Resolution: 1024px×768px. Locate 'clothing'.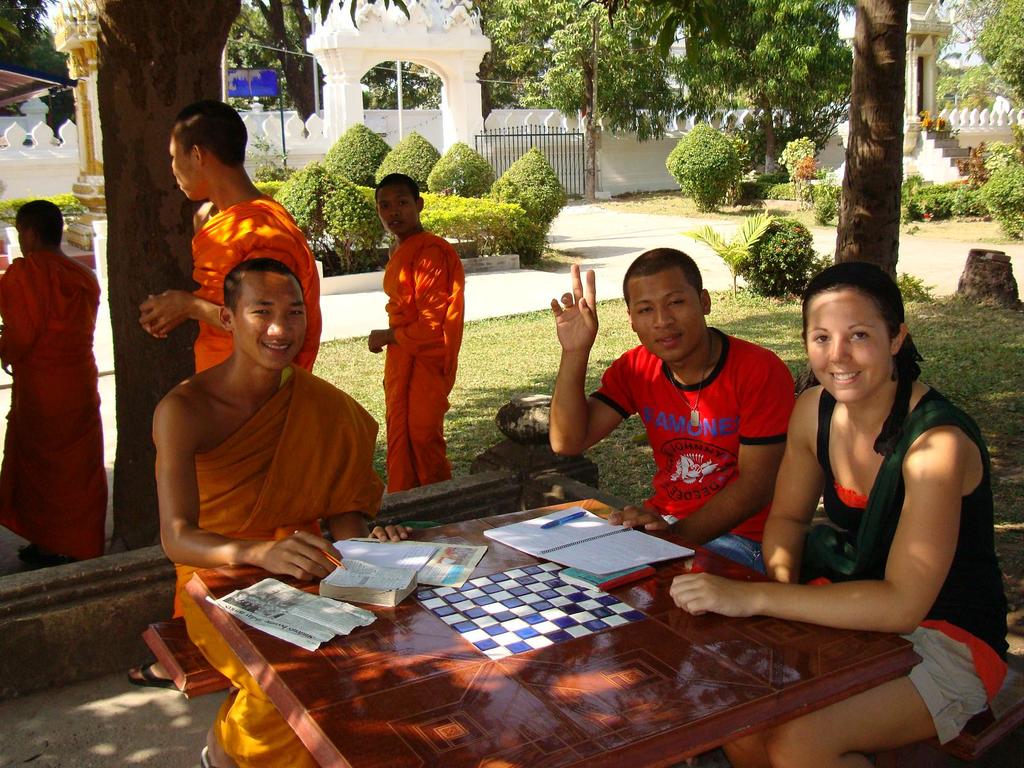
(170,188,324,620).
